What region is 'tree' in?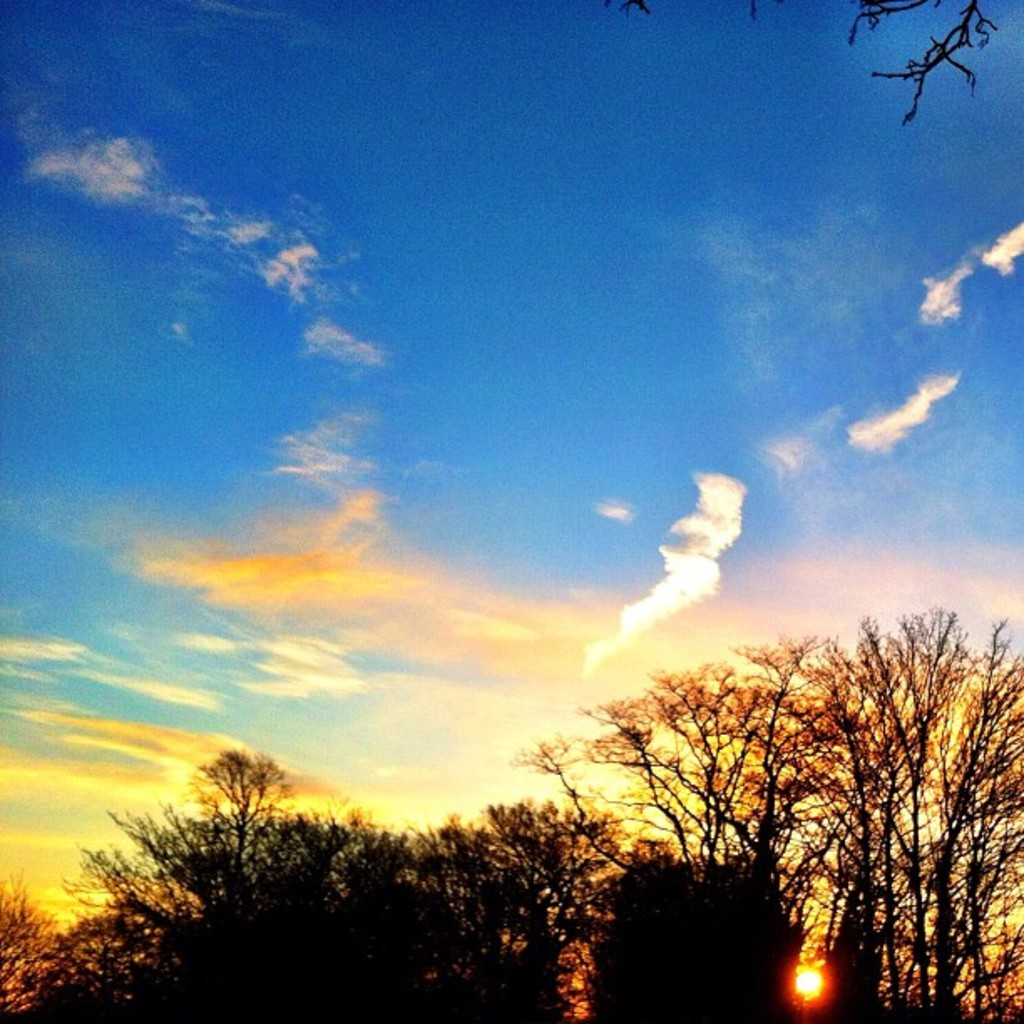
BBox(477, 591, 989, 970).
